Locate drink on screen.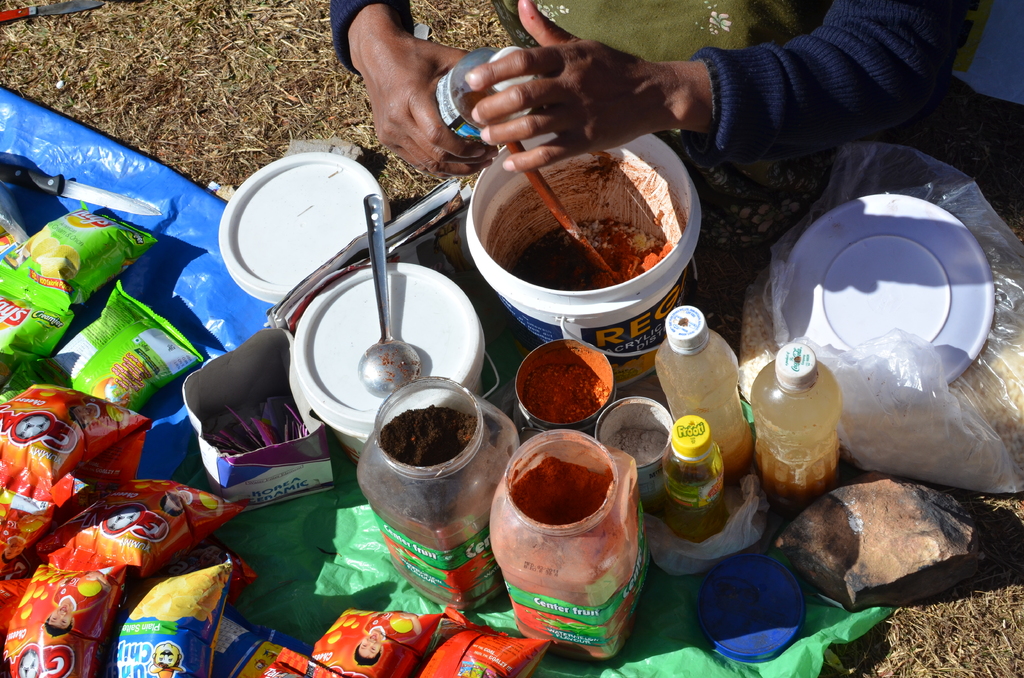
On screen at <box>668,457,717,537</box>.
